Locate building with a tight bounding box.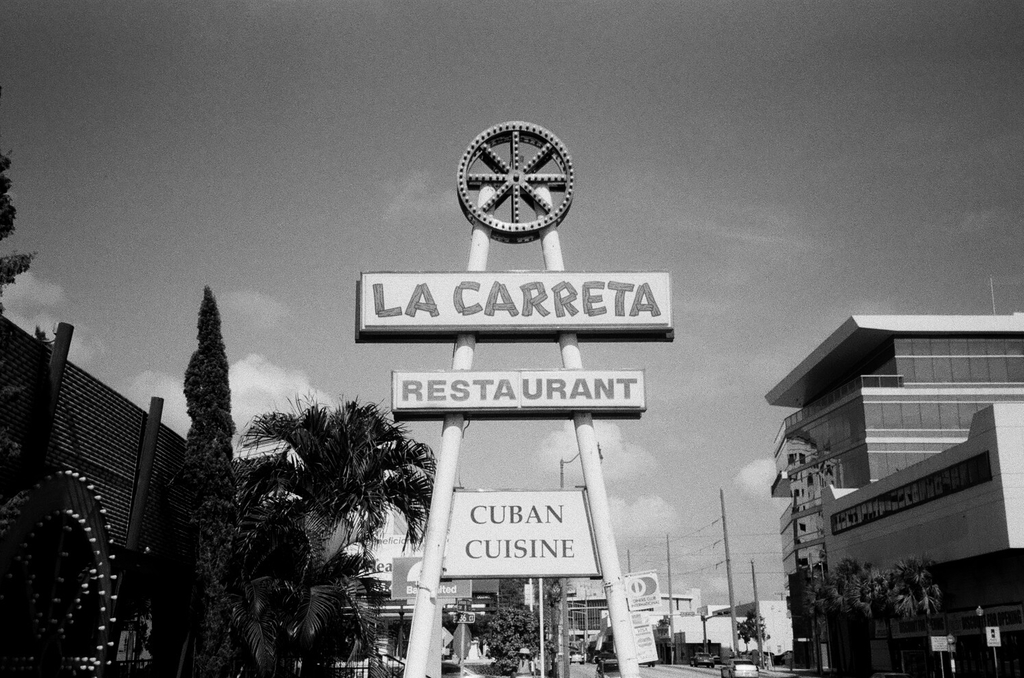
region(764, 313, 1023, 674).
